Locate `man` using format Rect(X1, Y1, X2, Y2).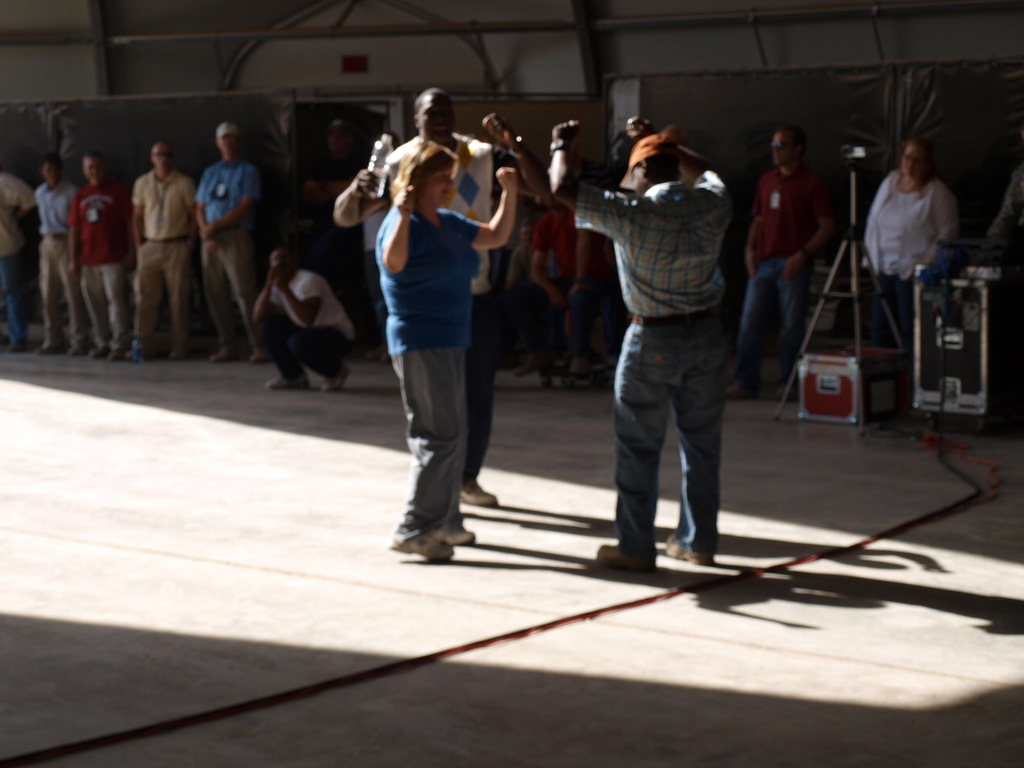
Rect(56, 144, 144, 354).
